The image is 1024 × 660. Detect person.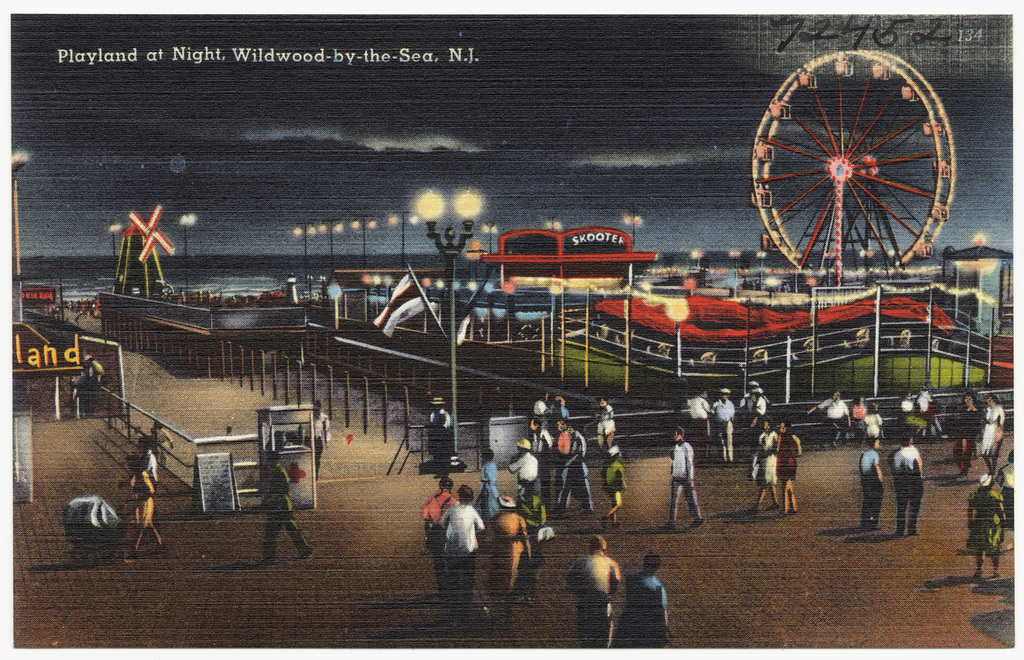
Detection: left=251, top=448, right=310, bottom=560.
